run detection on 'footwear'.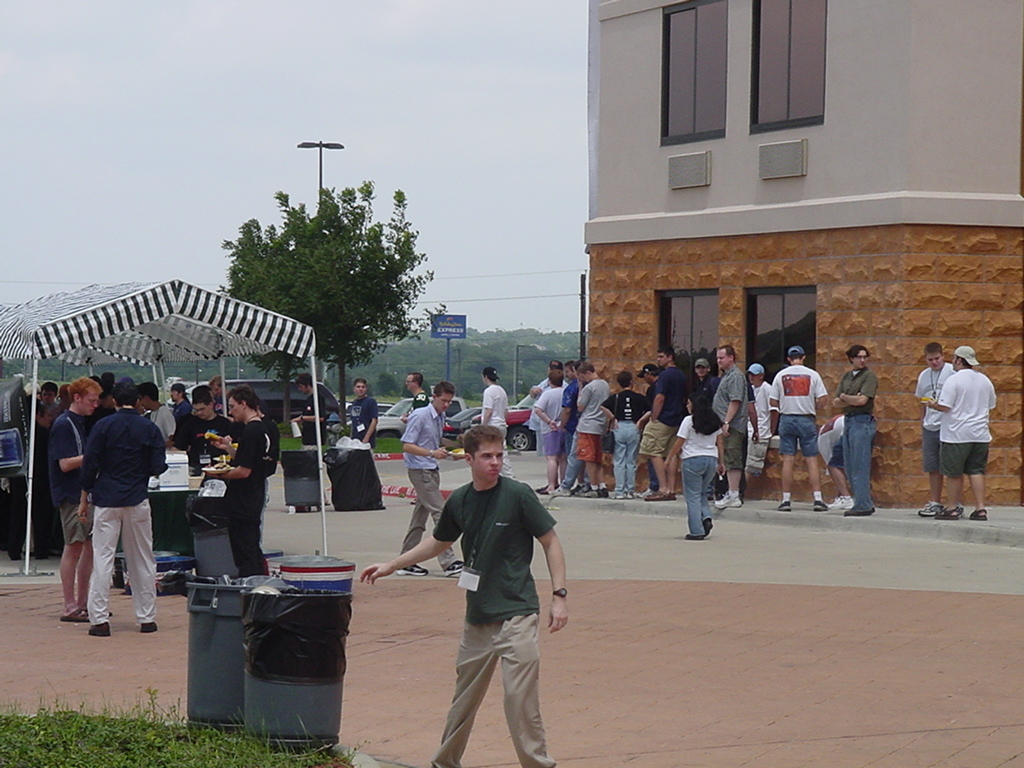
Result: 395,562,432,576.
